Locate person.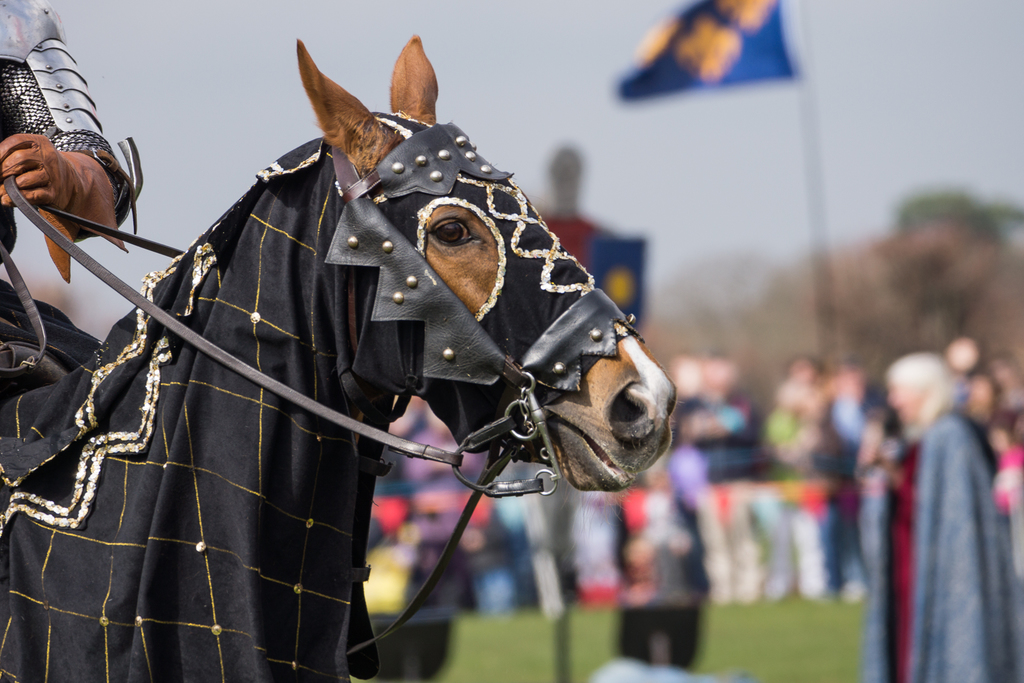
Bounding box: 864 335 1002 673.
